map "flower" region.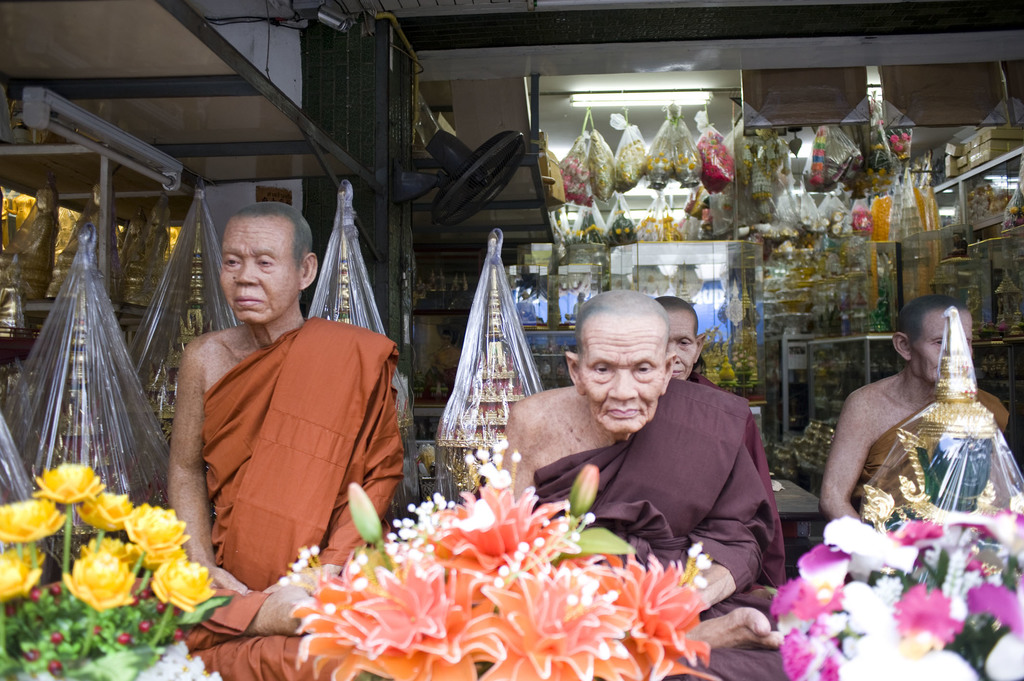
Mapped to 54:555:135:609.
